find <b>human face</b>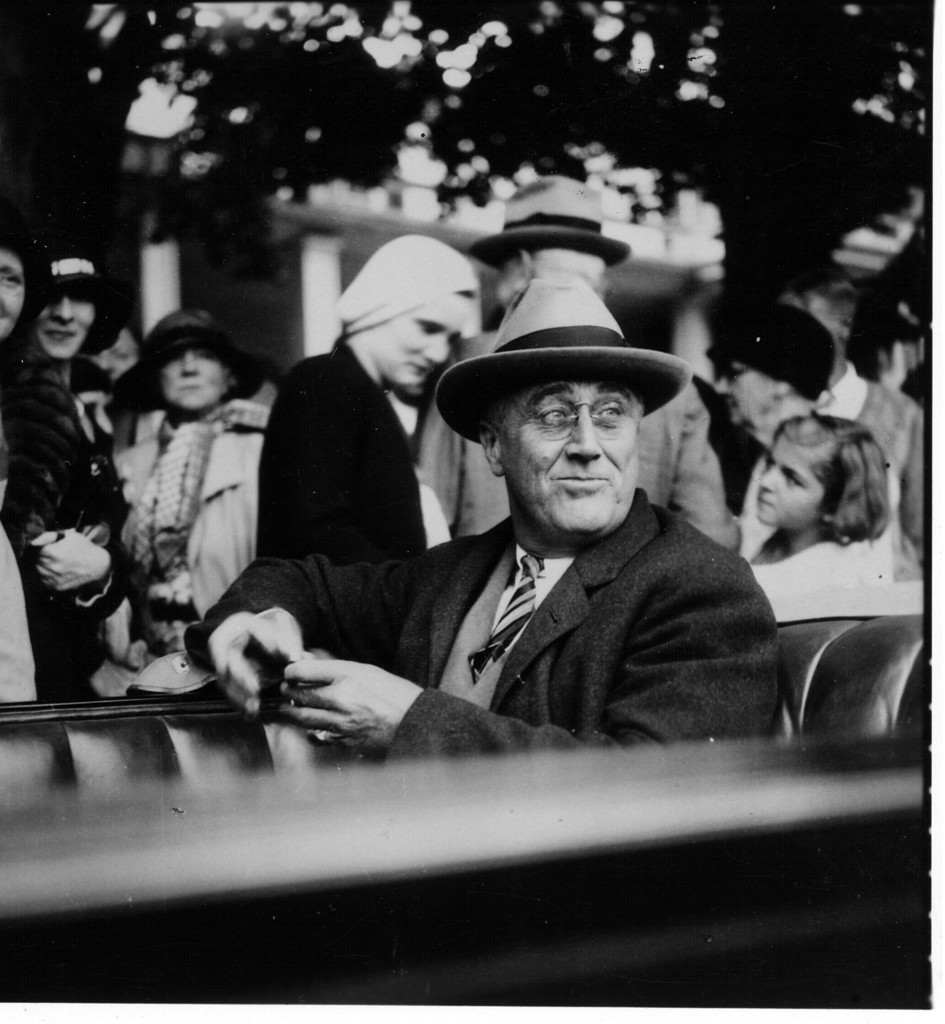
755 415 830 525
